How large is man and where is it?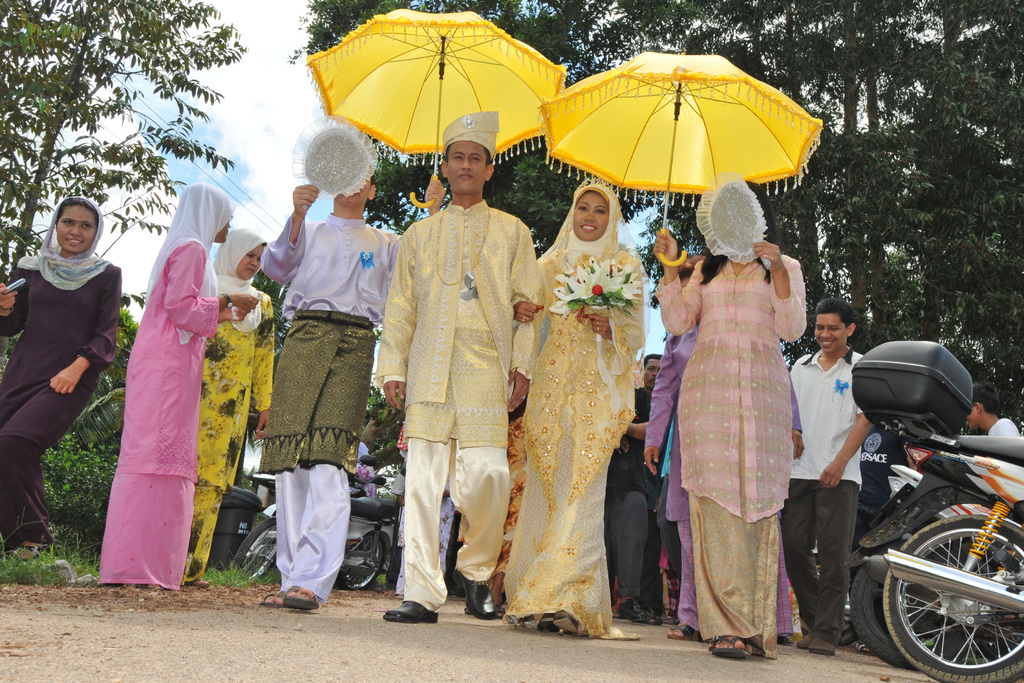
Bounding box: bbox=(371, 110, 543, 625).
